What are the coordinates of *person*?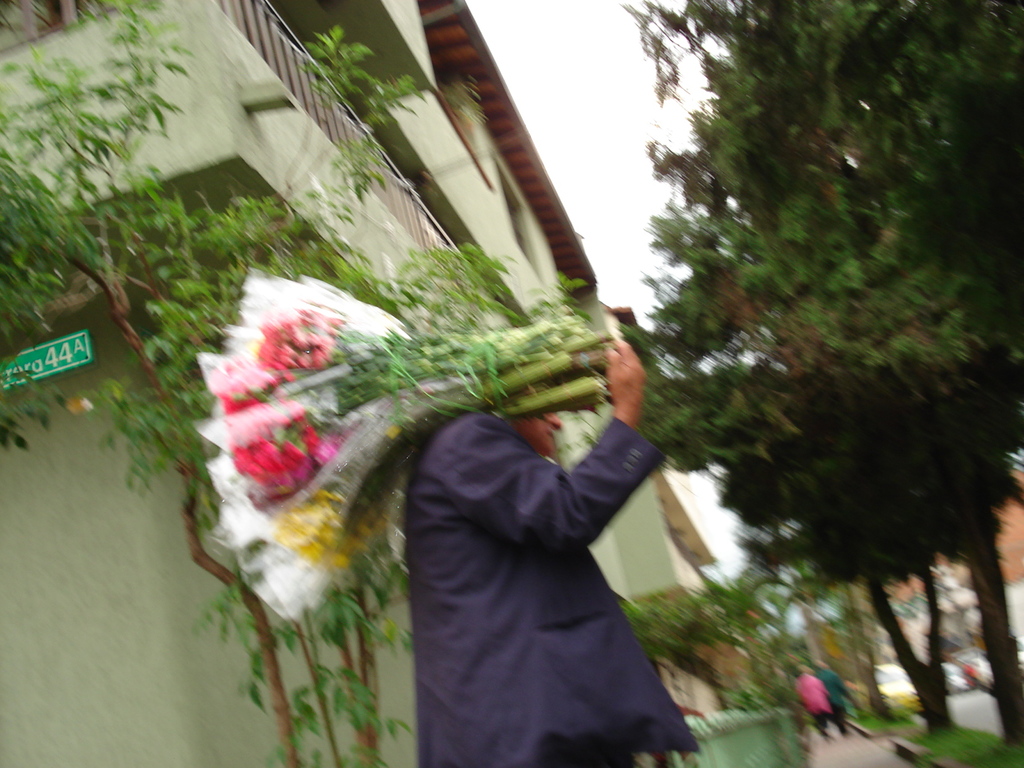
rect(401, 332, 737, 755).
